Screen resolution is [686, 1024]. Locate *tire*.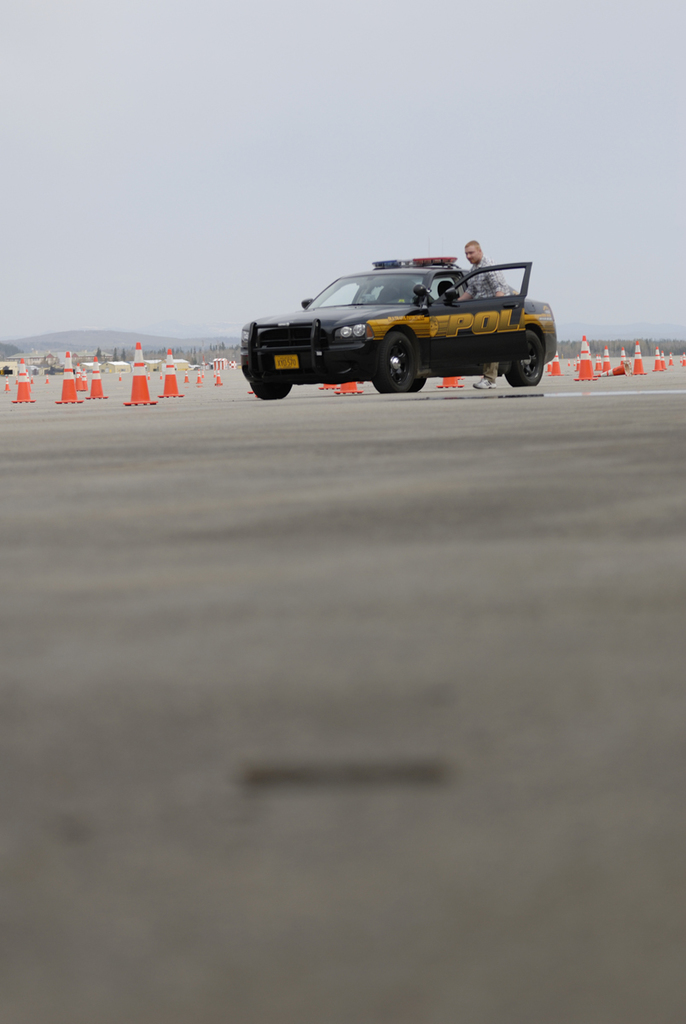
247/376/294/398.
